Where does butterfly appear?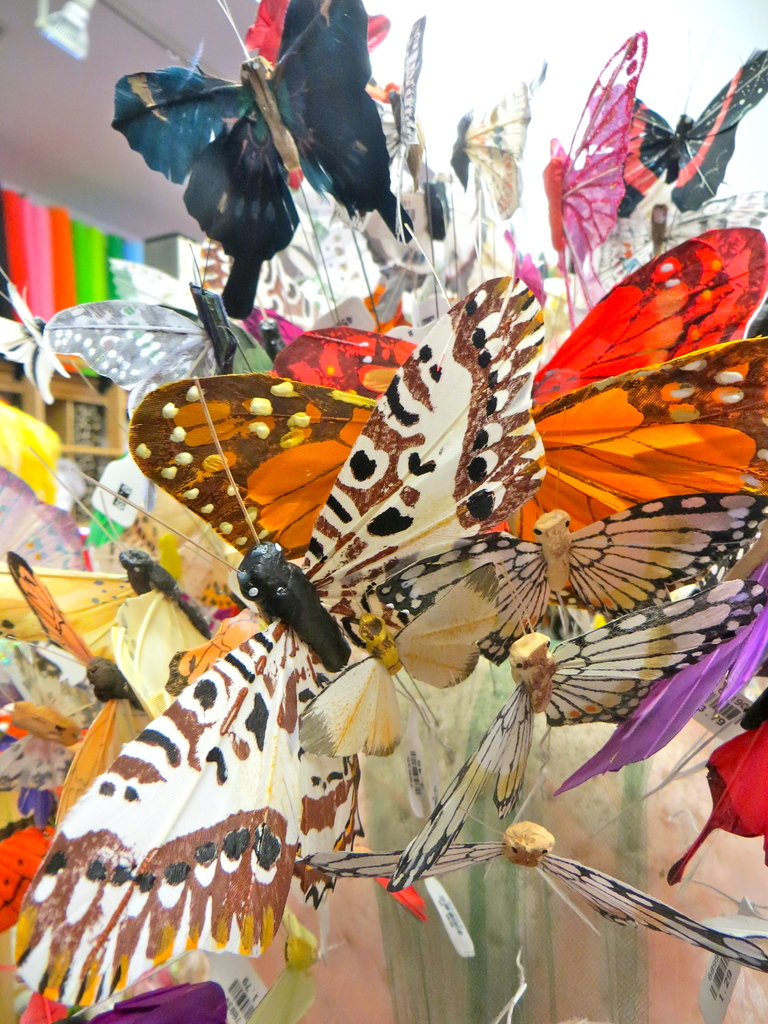
Appears at box(31, 271, 260, 414).
